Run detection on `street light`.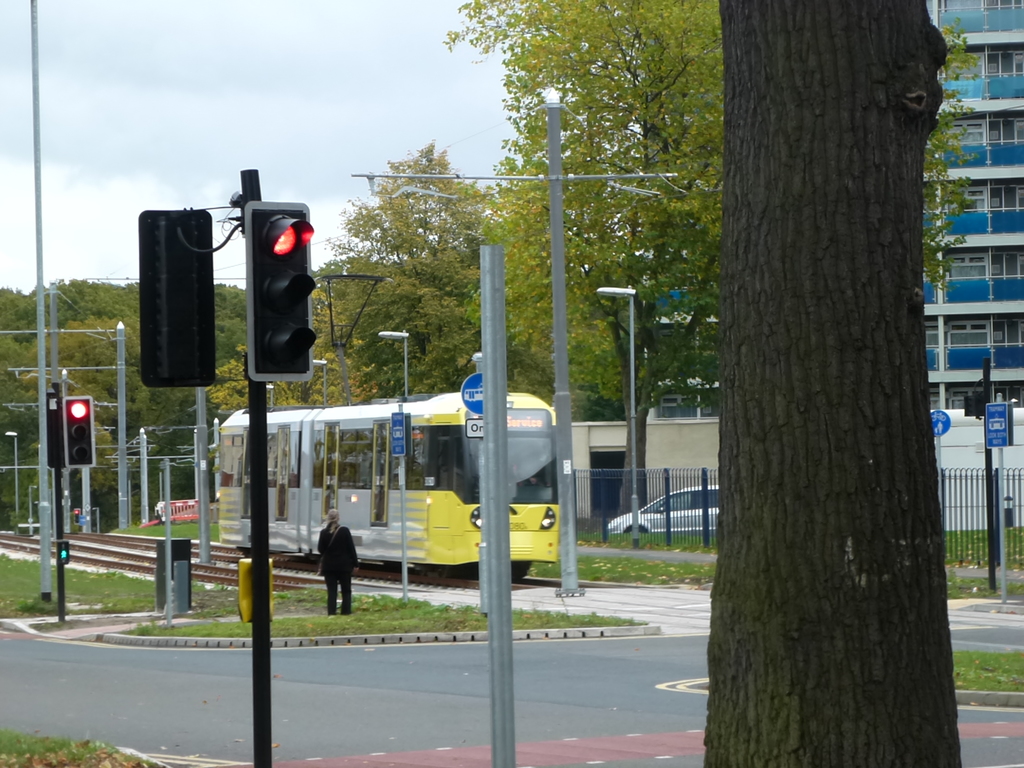
Result: 595, 281, 640, 547.
